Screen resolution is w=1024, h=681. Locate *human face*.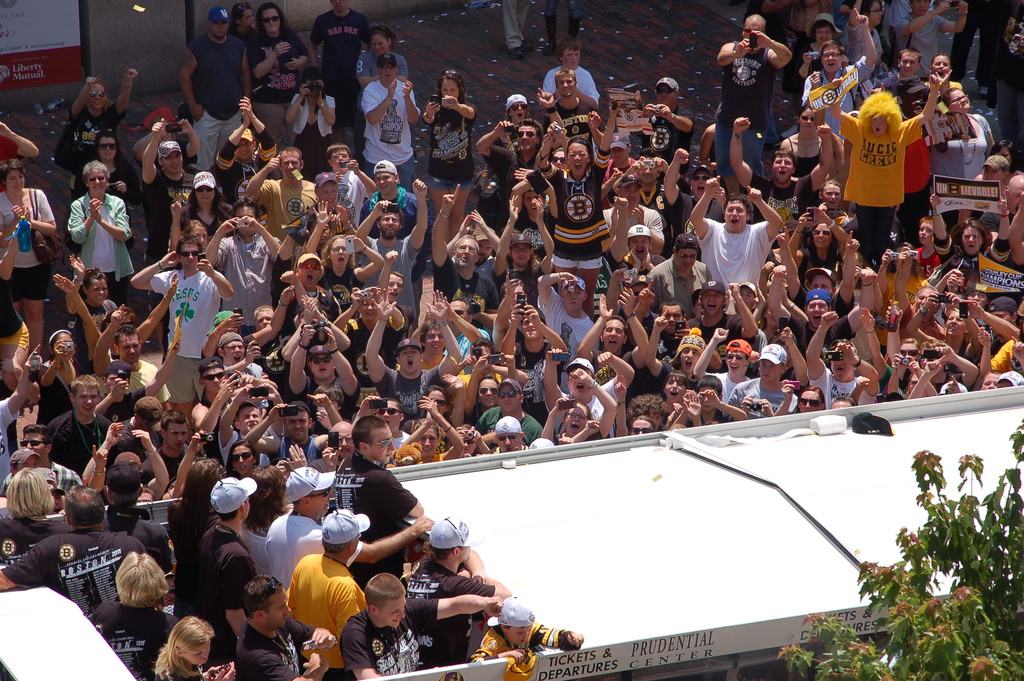
[left=497, top=384, right=520, bottom=411].
